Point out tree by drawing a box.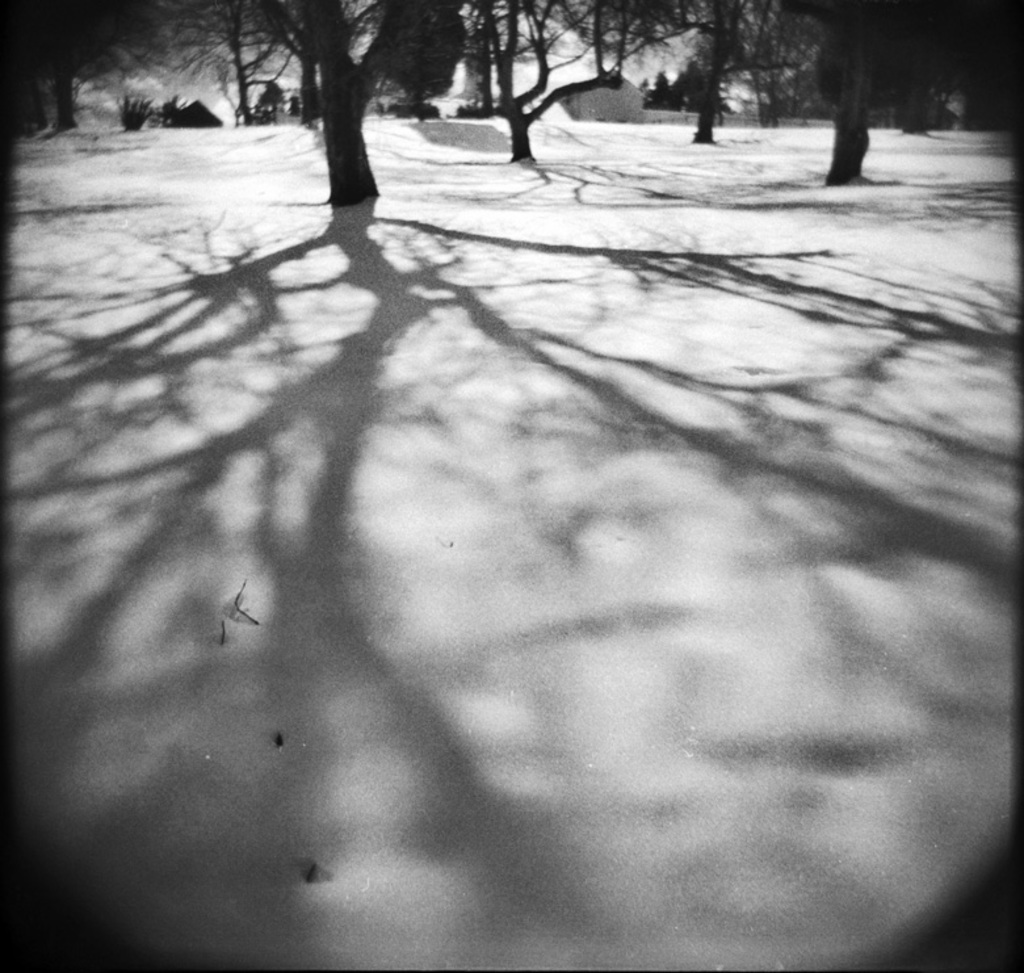
rect(779, 4, 989, 185).
